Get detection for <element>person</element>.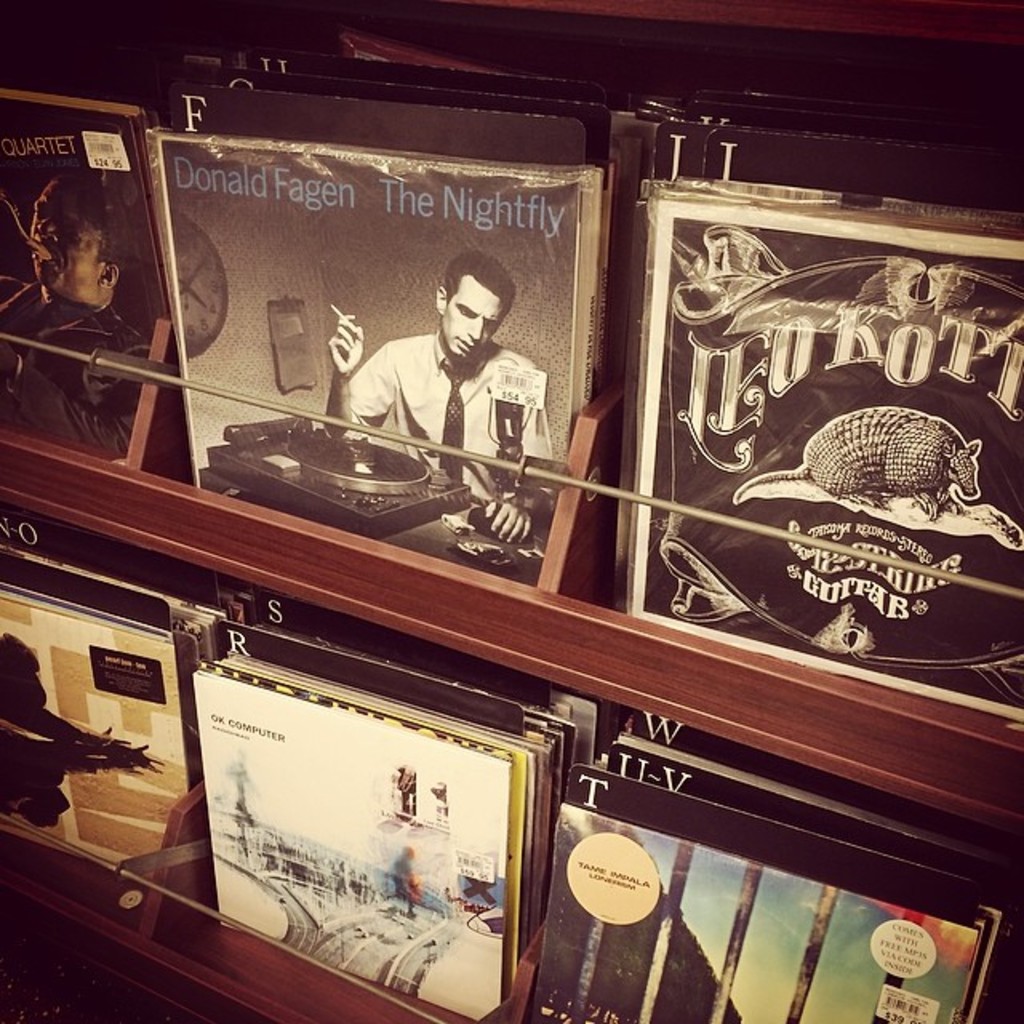
Detection: Rect(0, 173, 187, 490).
